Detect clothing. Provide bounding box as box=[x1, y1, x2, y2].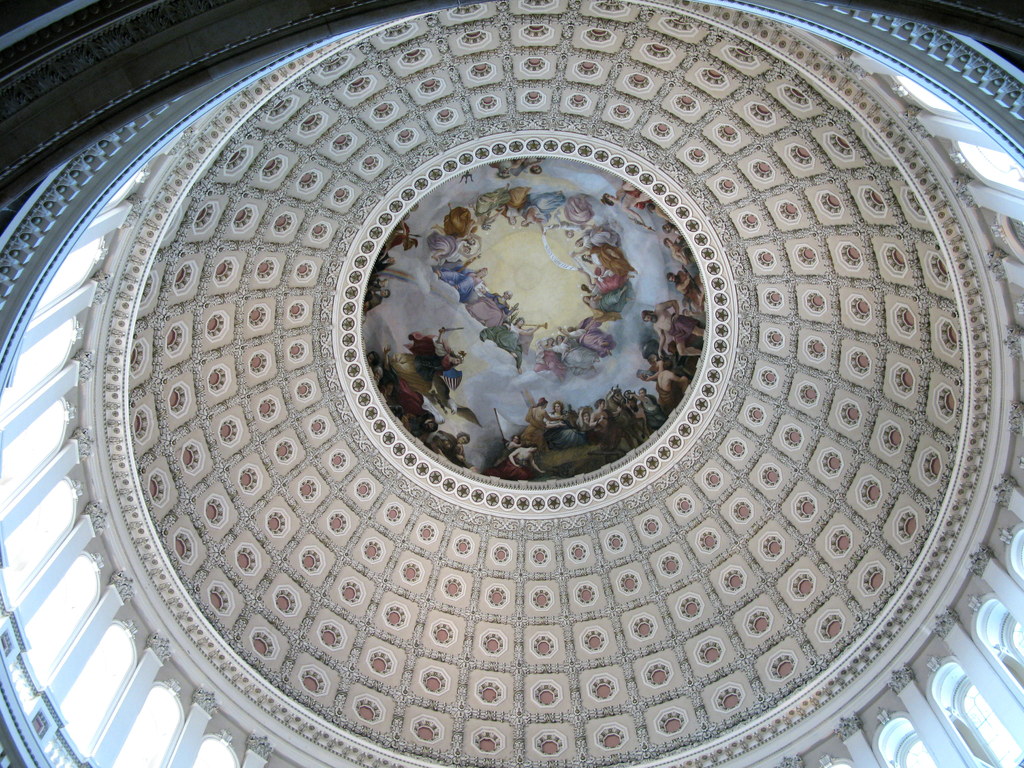
box=[654, 384, 676, 405].
